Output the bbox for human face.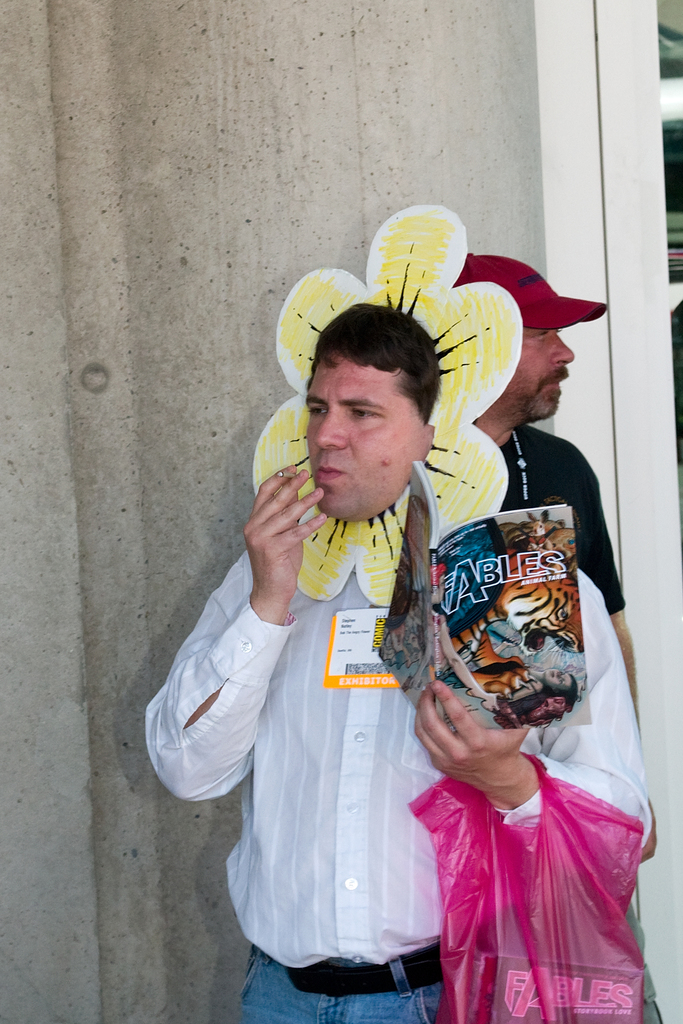
rect(495, 319, 573, 419).
